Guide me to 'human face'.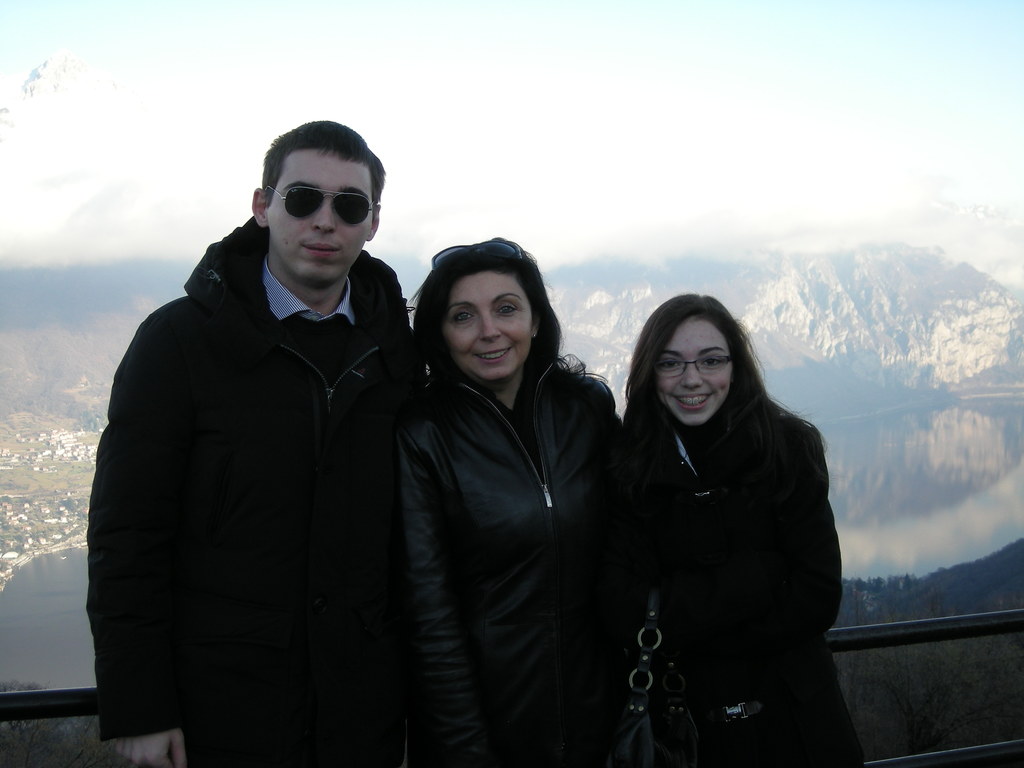
Guidance: x1=655, y1=316, x2=731, y2=427.
